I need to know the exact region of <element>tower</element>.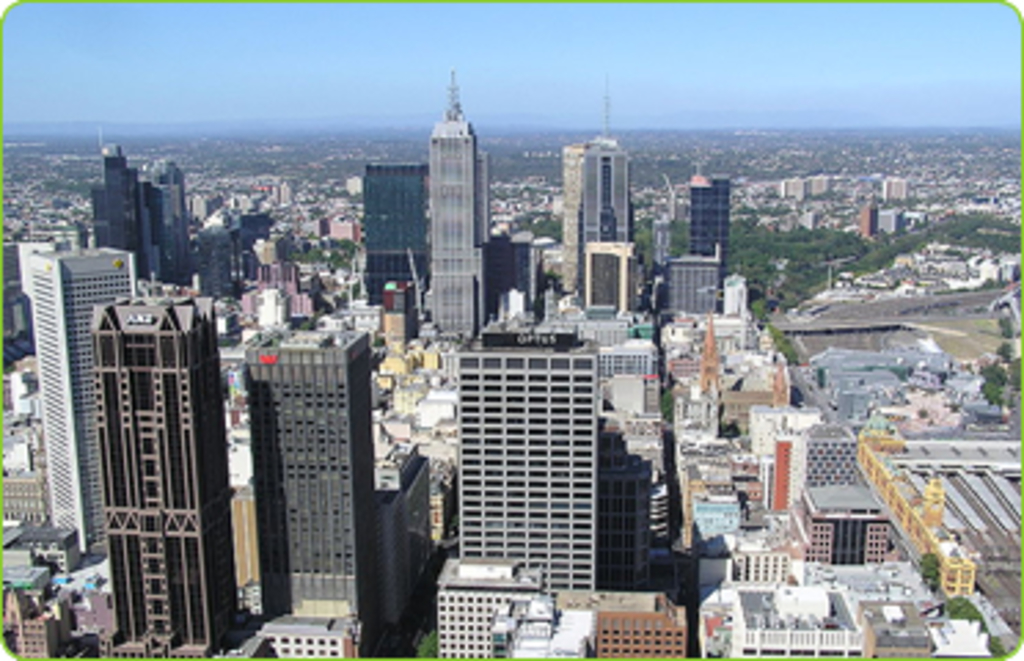
Region: bbox(102, 286, 237, 650).
